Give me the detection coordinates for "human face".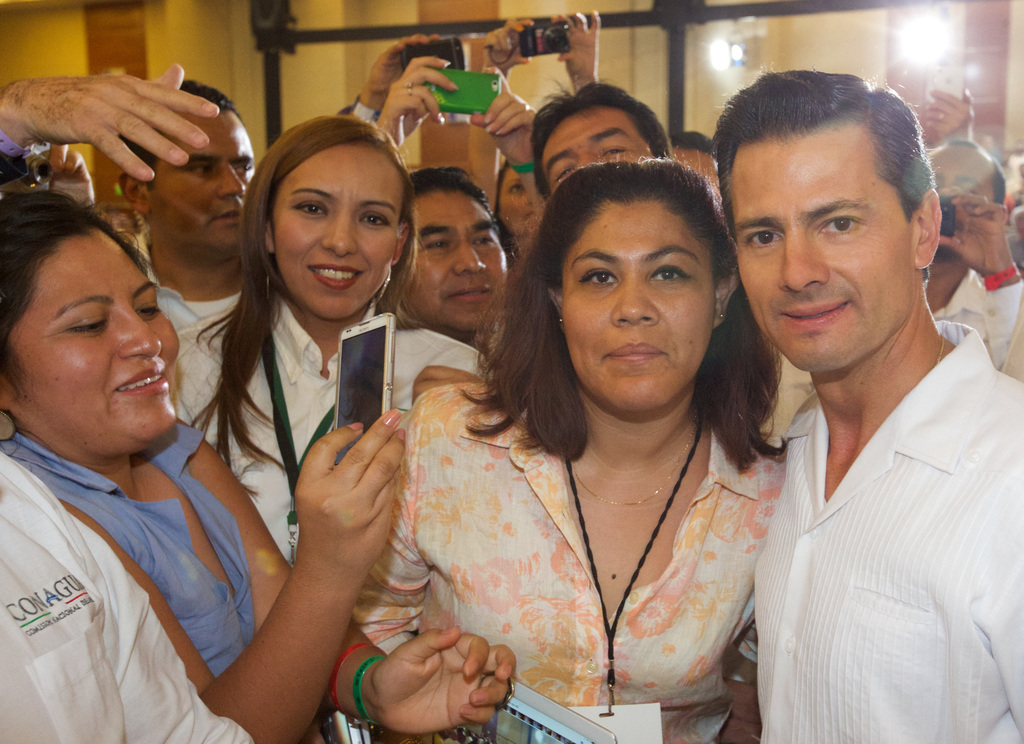
box=[397, 193, 513, 334].
